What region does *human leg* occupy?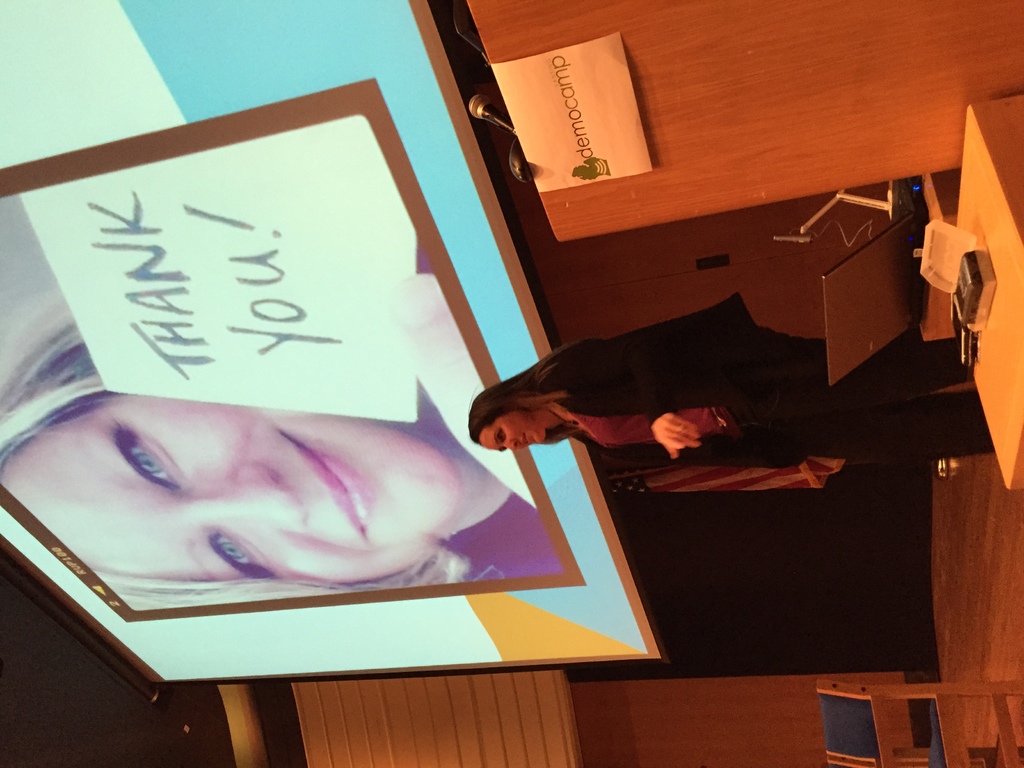
bbox(747, 336, 959, 386).
